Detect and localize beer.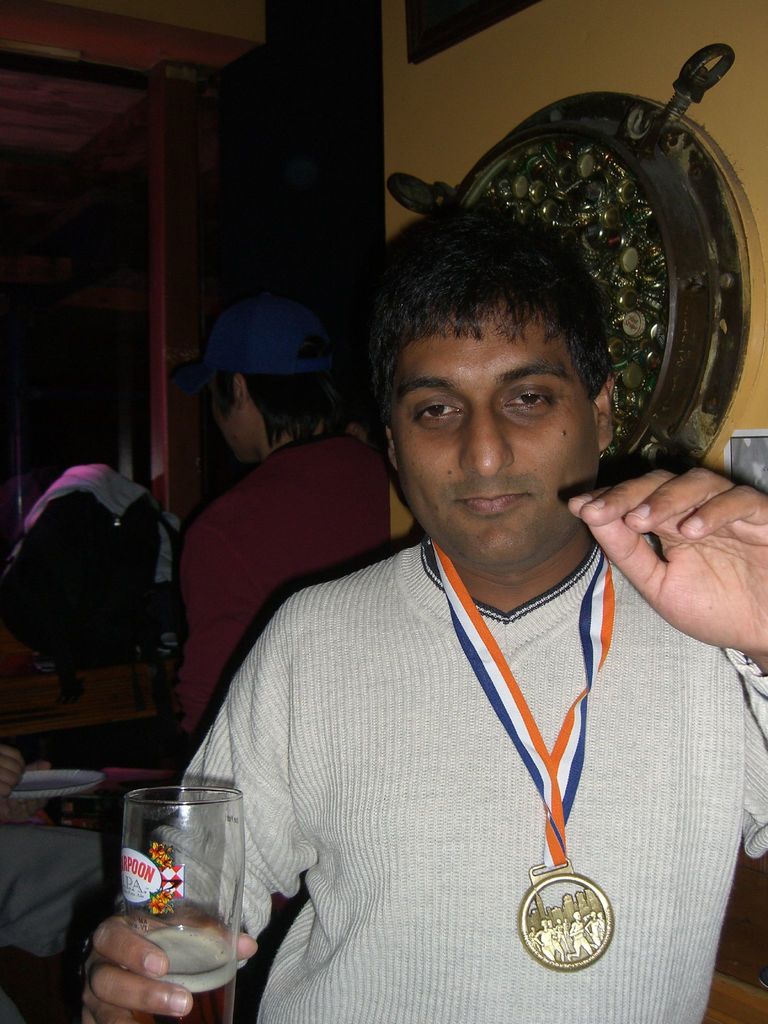
Localized at 110, 772, 259, 1023.
